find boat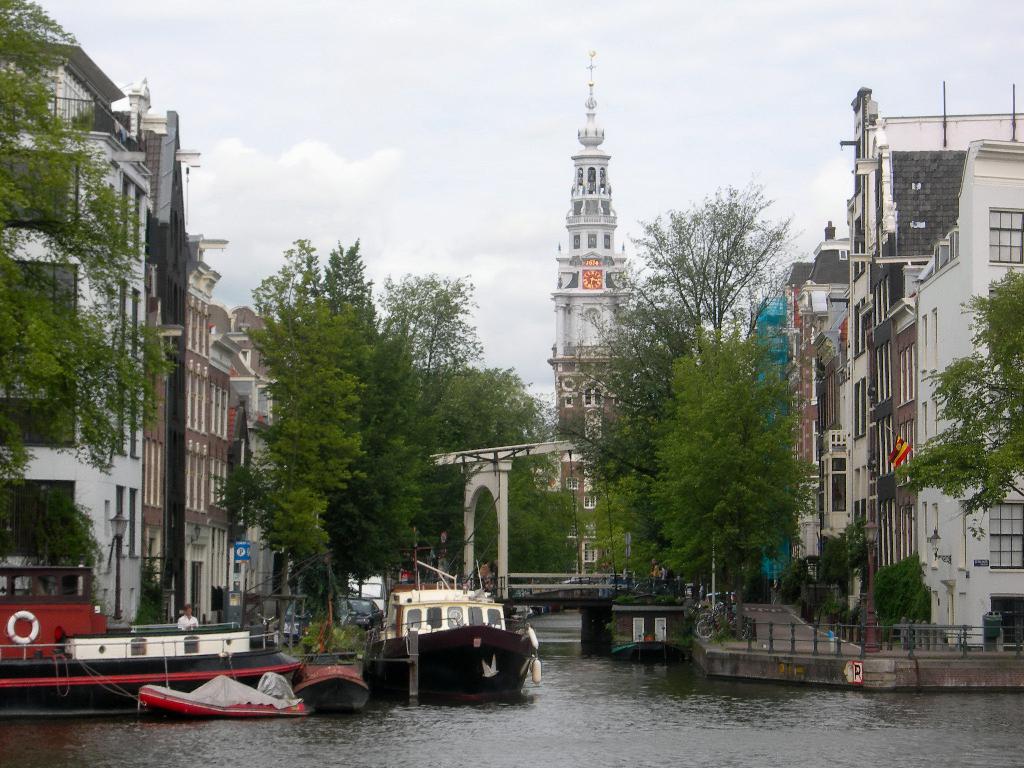
[x1=136, y1=673, x2=301, y2=716]
